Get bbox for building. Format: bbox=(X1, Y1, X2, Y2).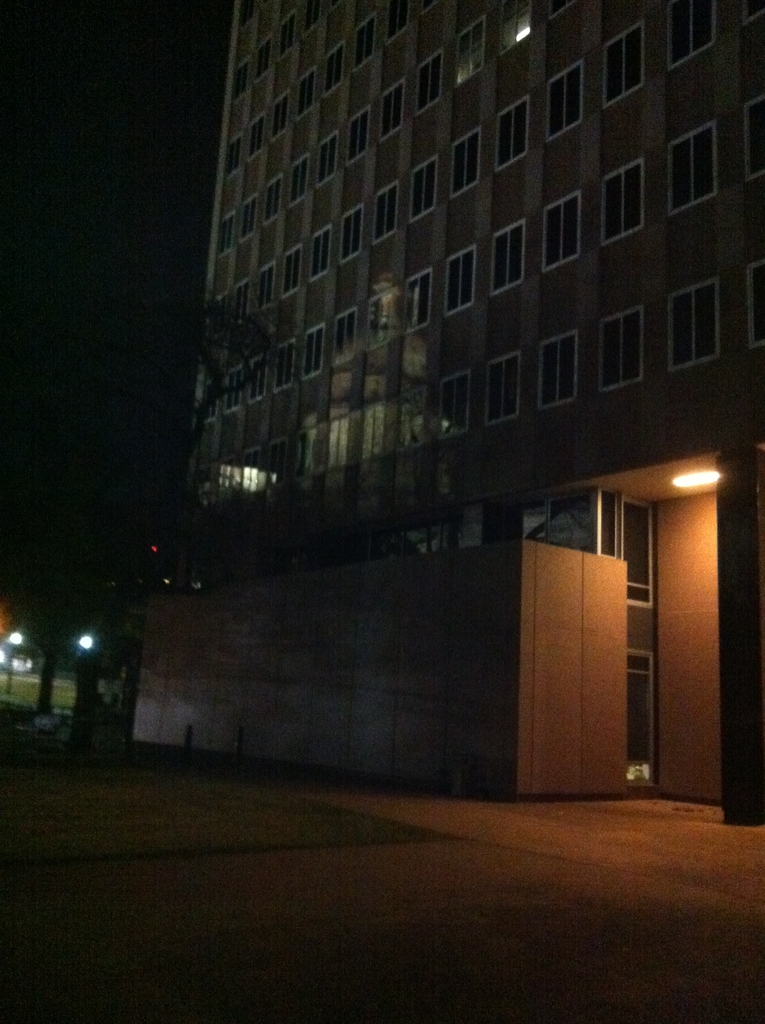
bbox=(127, 3, 764, 806).
